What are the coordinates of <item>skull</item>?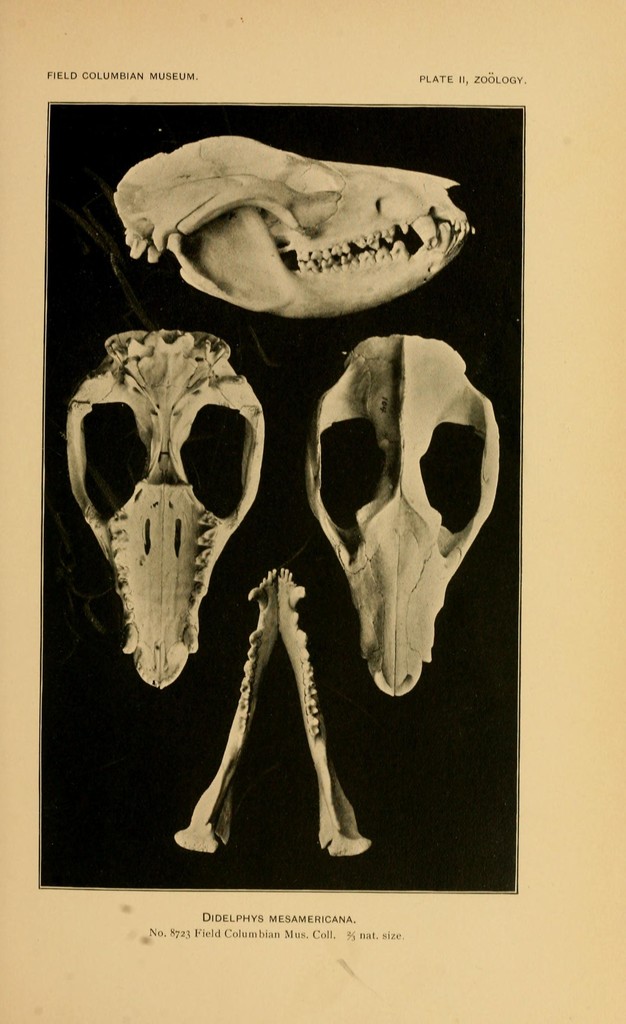
(x1=114, y1=132, x2=471, y2=330).
